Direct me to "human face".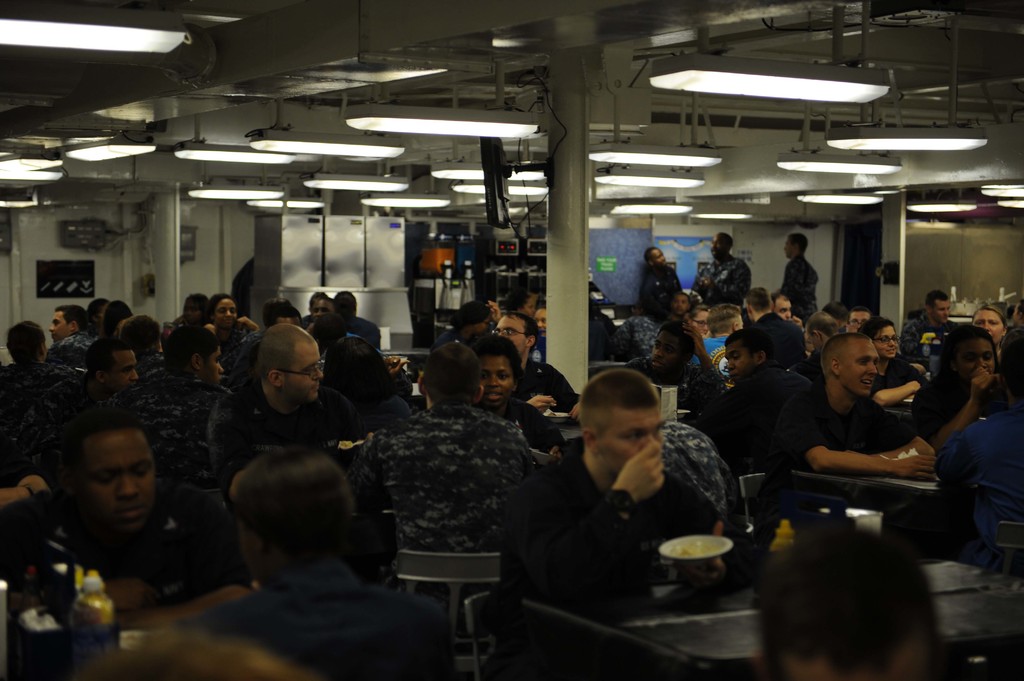
Direction: pyautogui.locateOnScreen(648, 244, 664, 268).
